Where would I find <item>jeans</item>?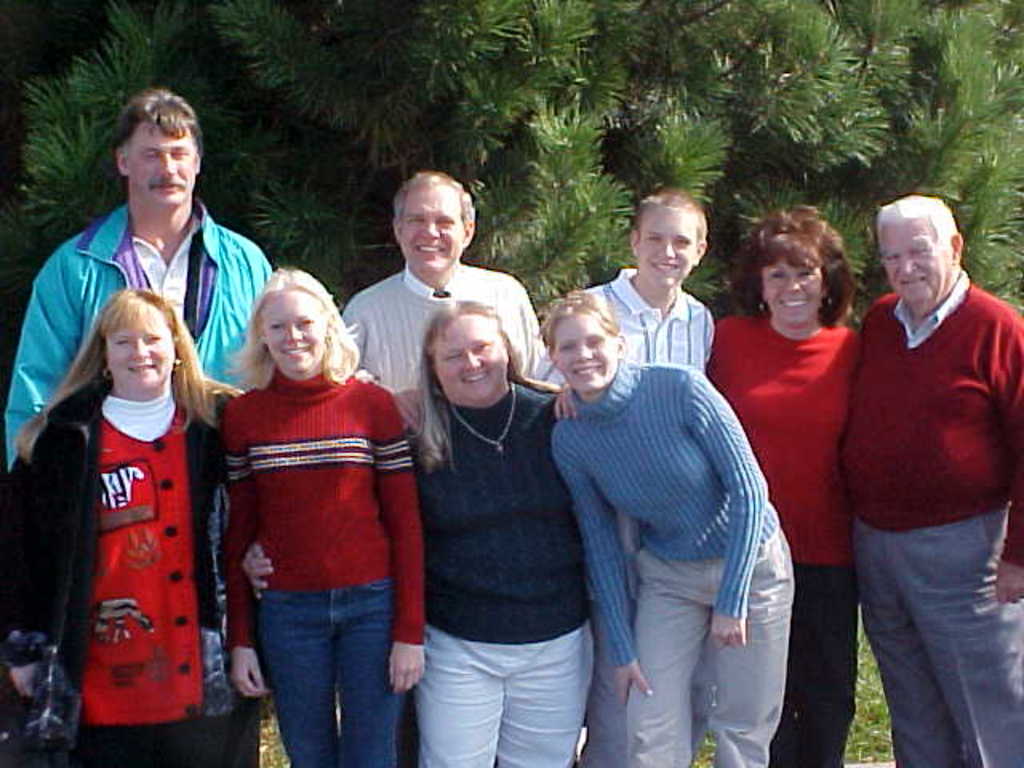
At x1=254, y1=578, x2=397, y2=766.
